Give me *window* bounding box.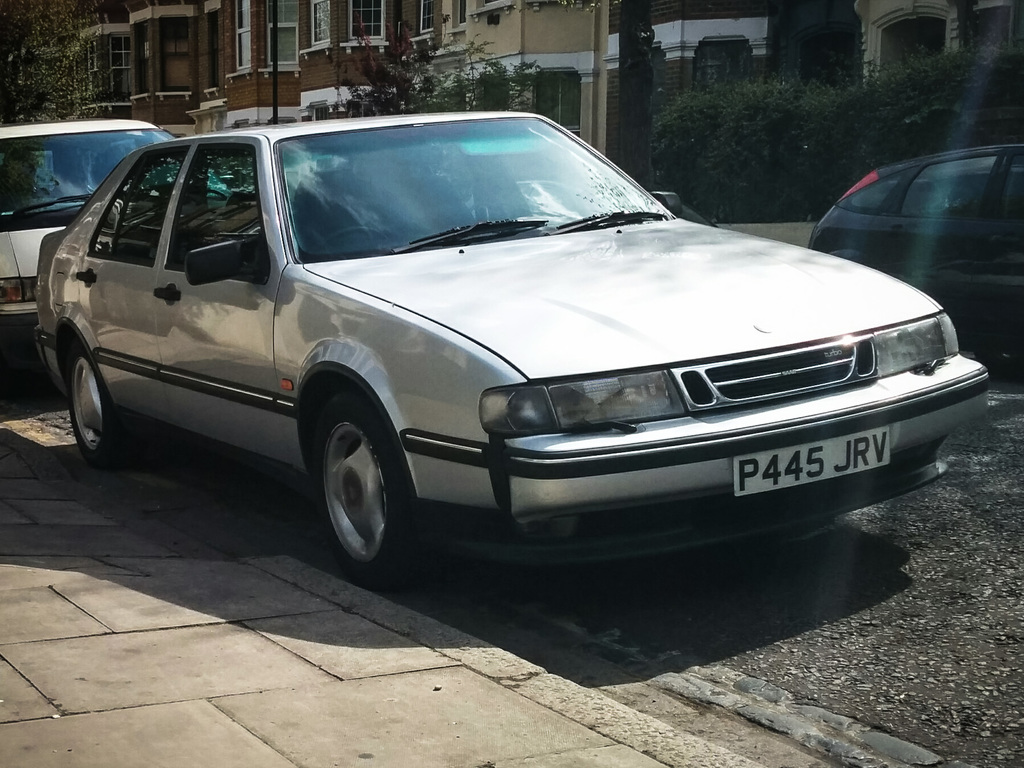
crop(226, 0, 255, 78).
